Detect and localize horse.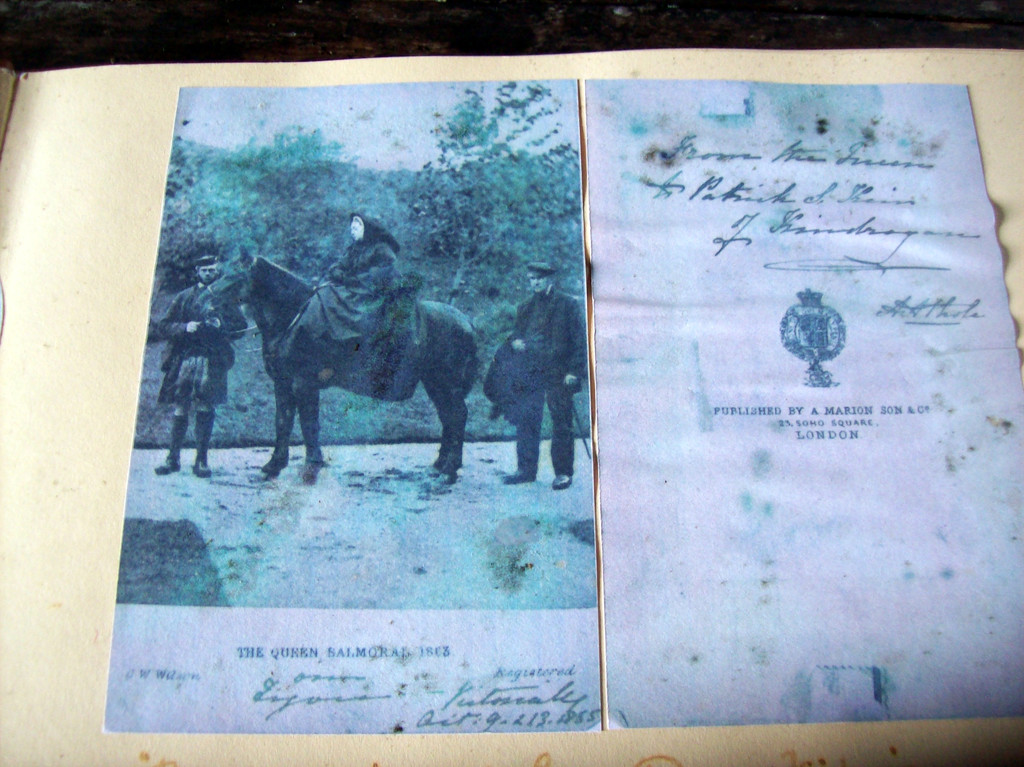
Localized at 189:246:481:488.
